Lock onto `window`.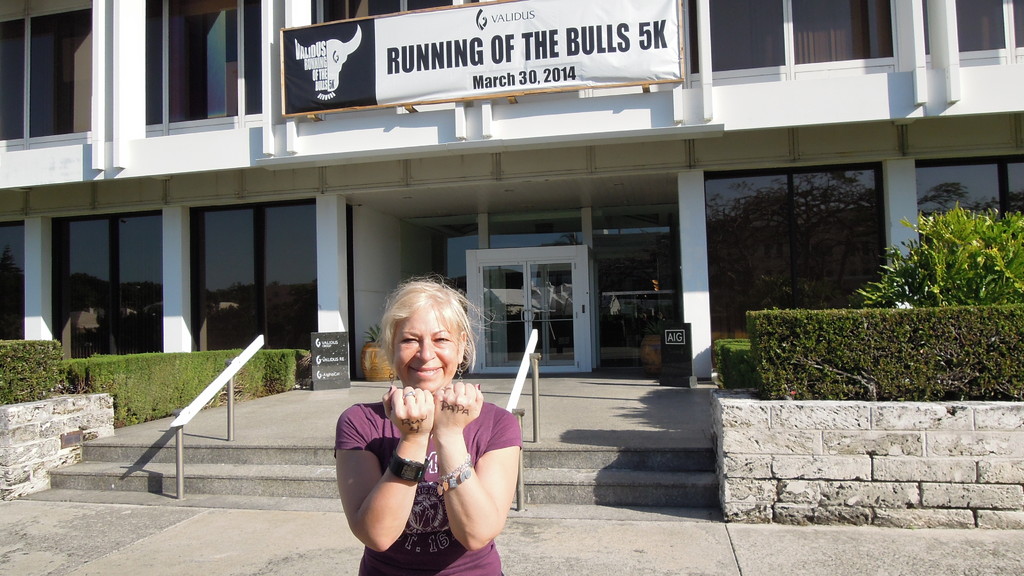
Locked: (687,0,900,76).
